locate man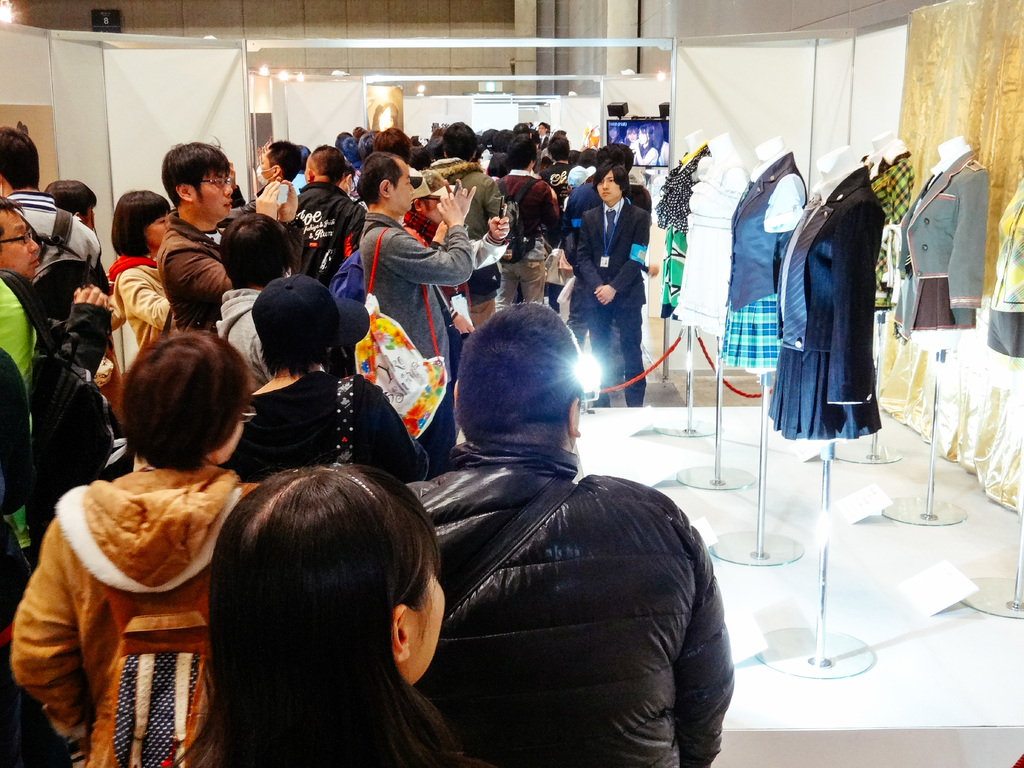
(x1=248, y1=141, x2=300, y2=220)
